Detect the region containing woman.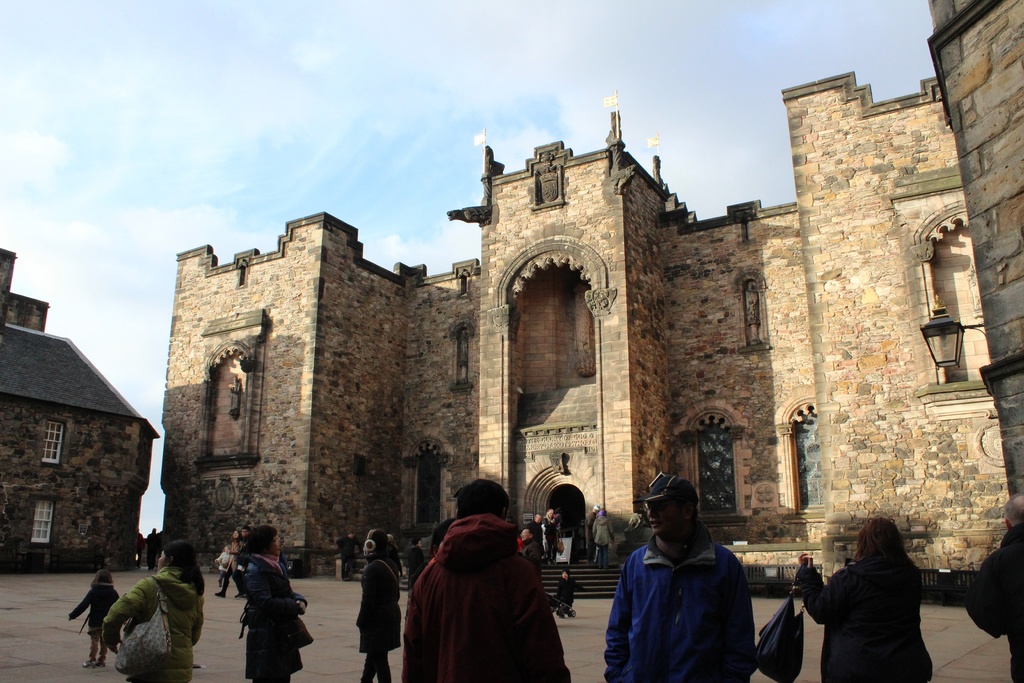
403, 539, 429, 589.
